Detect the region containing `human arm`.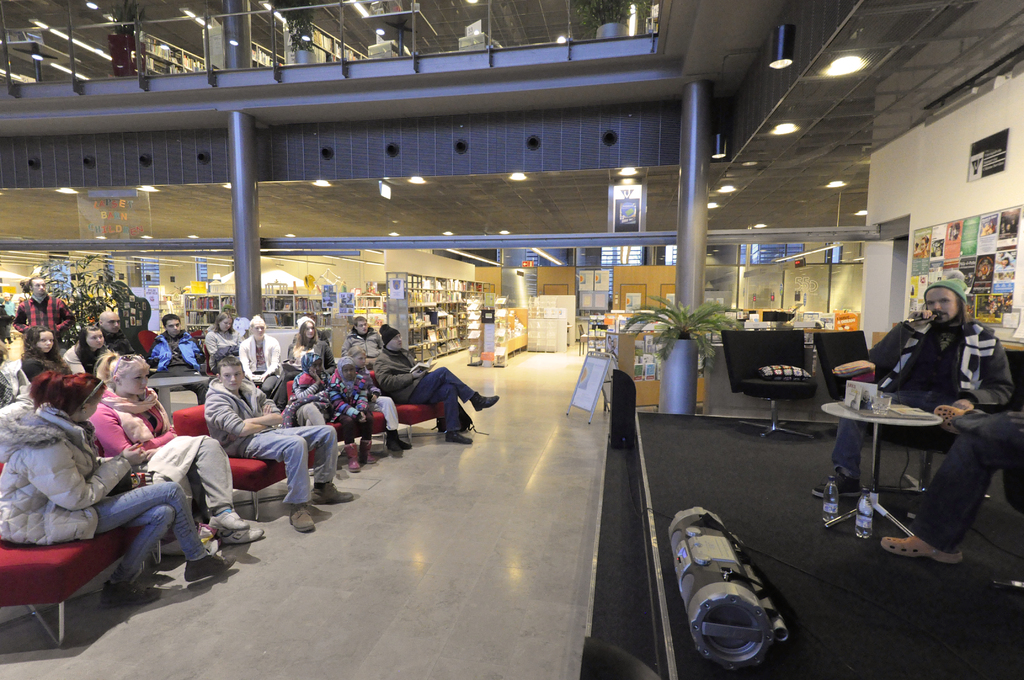
88/407/177/451.
